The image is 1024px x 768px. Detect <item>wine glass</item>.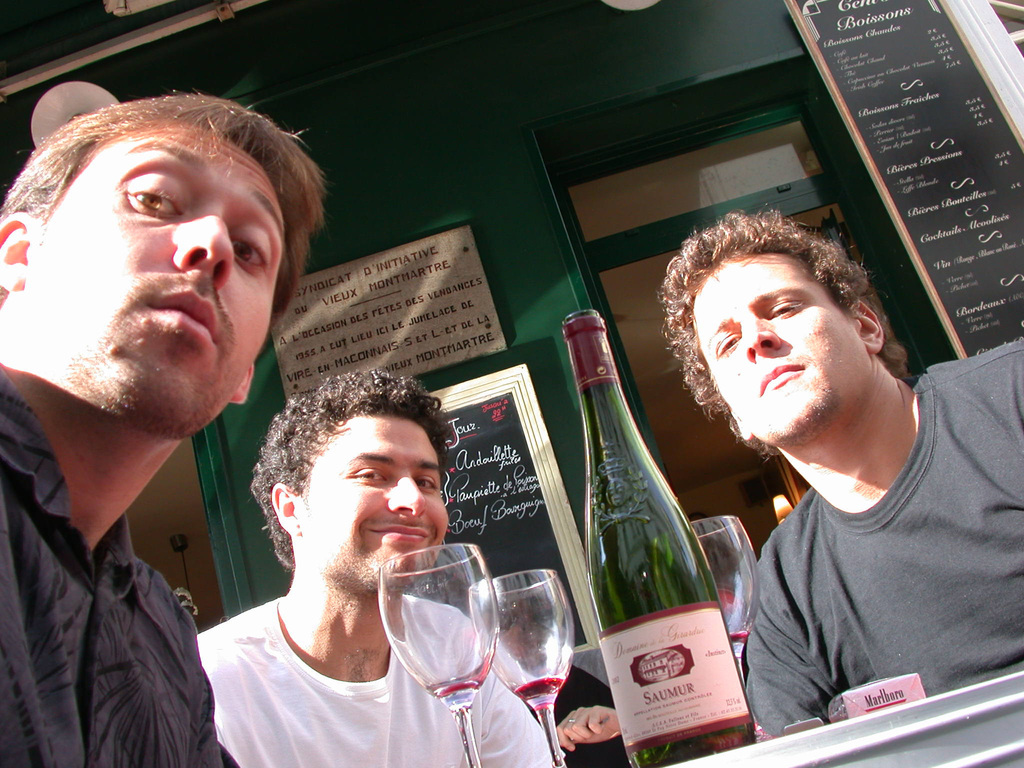
Detection: box=[375, 542, 500, 767].
